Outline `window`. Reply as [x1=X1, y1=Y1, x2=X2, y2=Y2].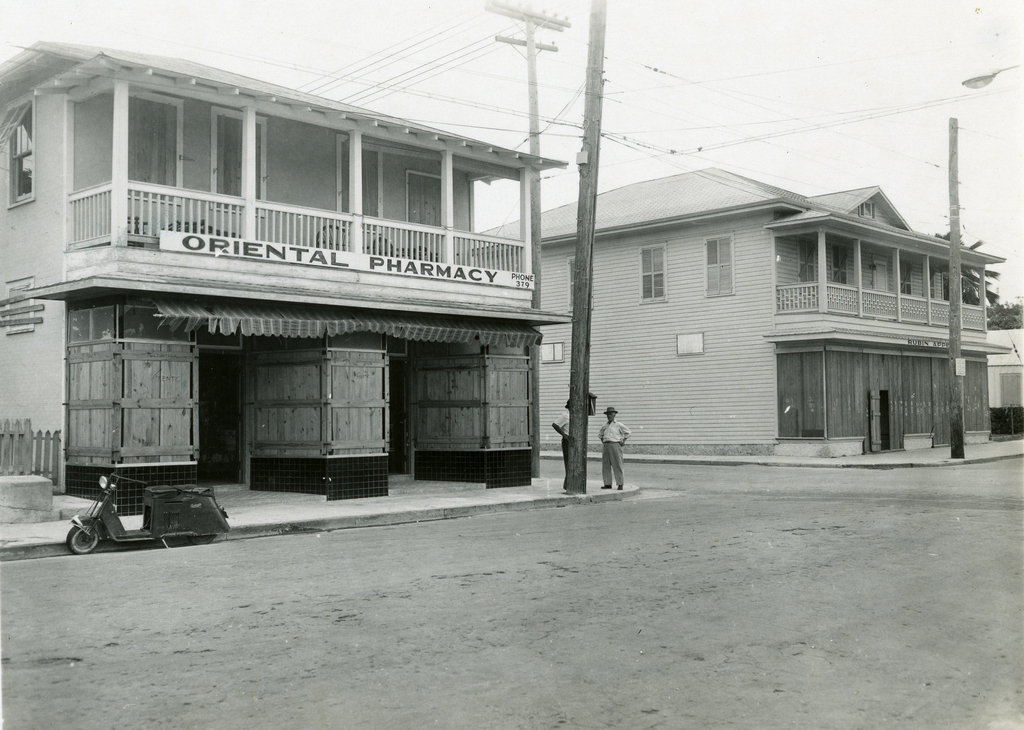
[x1=540, y1=343, x2=563, y2=361].
